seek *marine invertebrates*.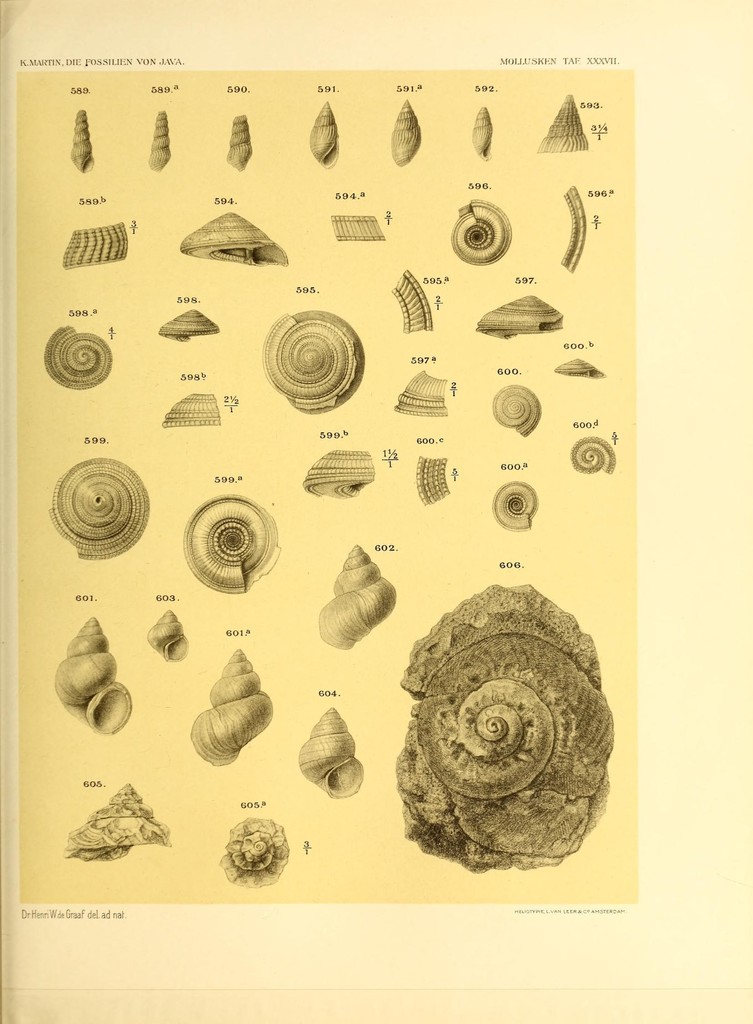
<region>178, 198, 299, 275</region>.
